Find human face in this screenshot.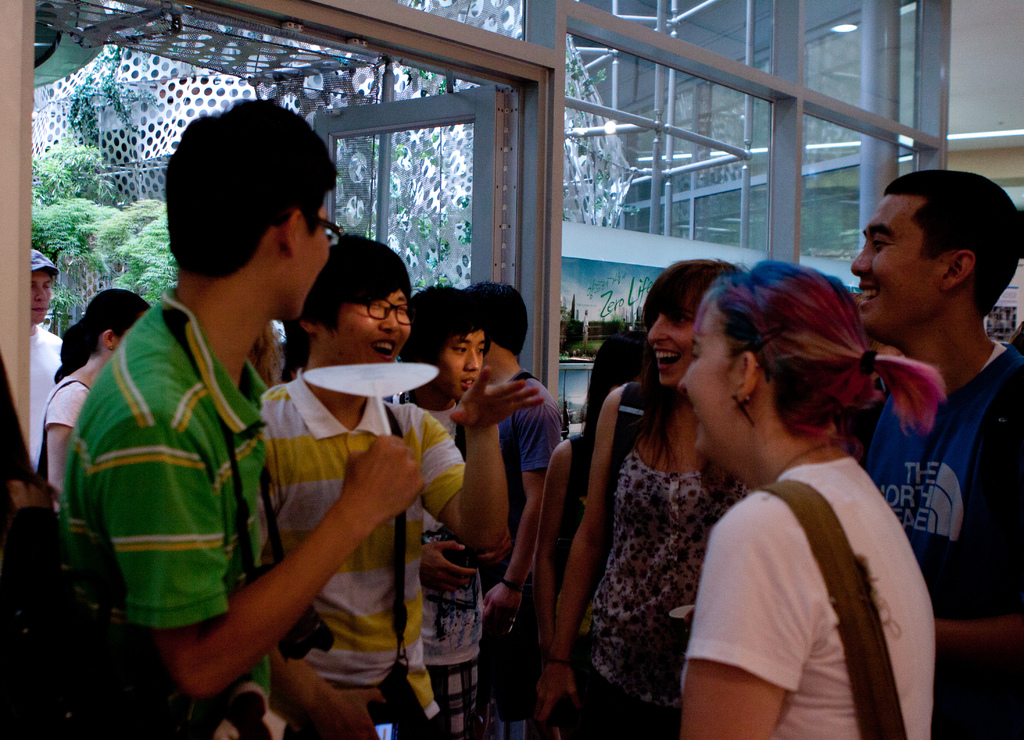
The bounding box for human face is [x1=845, y1=189, x2=941, y2=333].
